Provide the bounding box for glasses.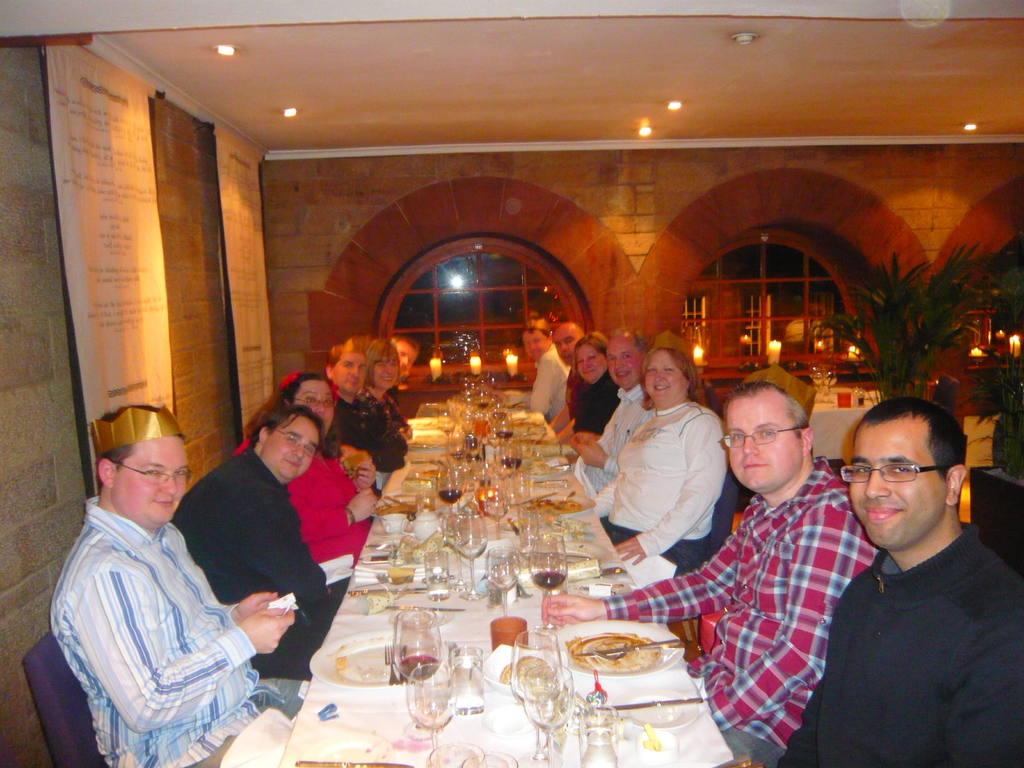
273 429 317 451.
